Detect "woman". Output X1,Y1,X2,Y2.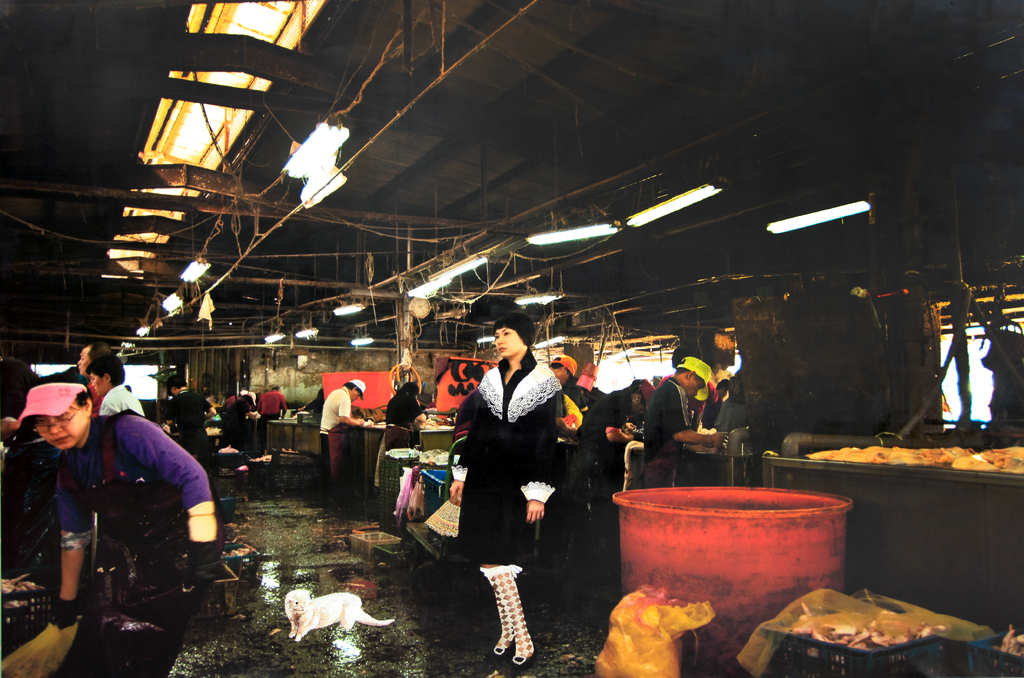
447,321,565,652.
